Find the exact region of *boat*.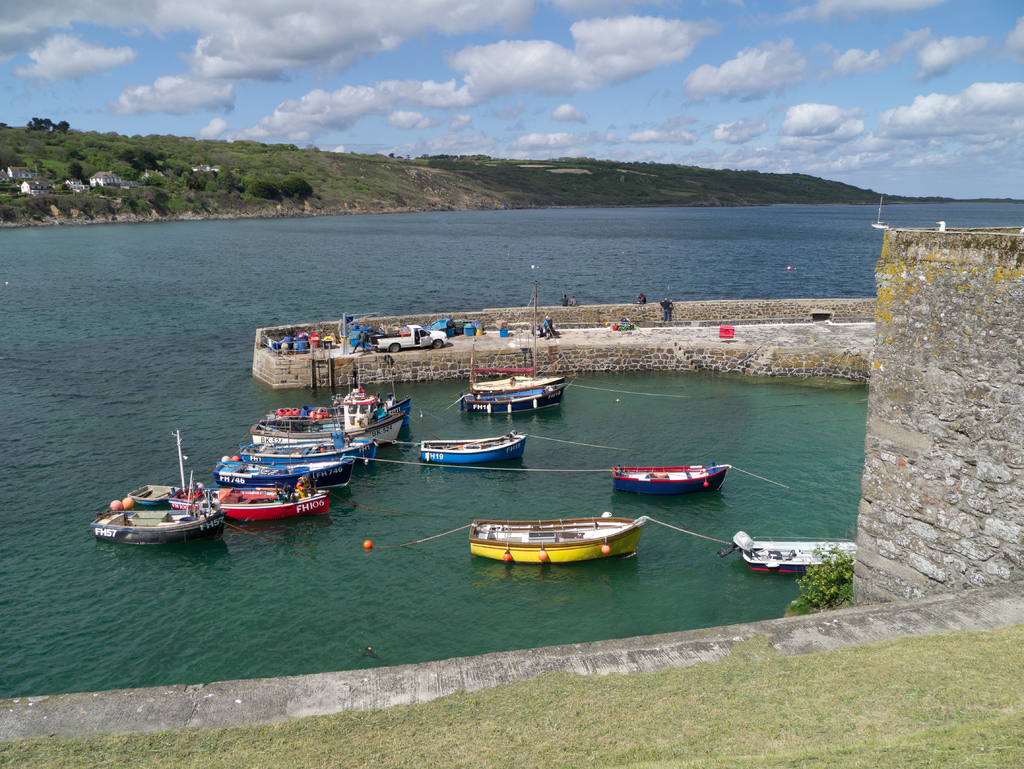
Exact region: 413, 426, 535, 470.
